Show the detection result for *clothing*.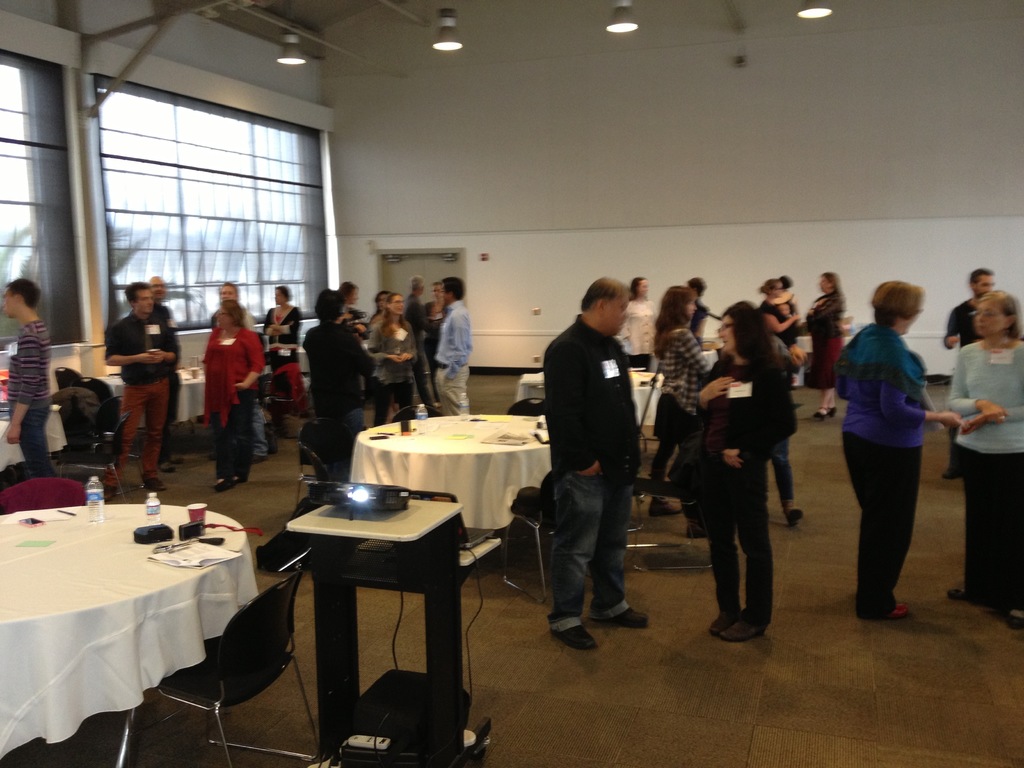
x1=701 y1=339 x2=778 y2=454.
